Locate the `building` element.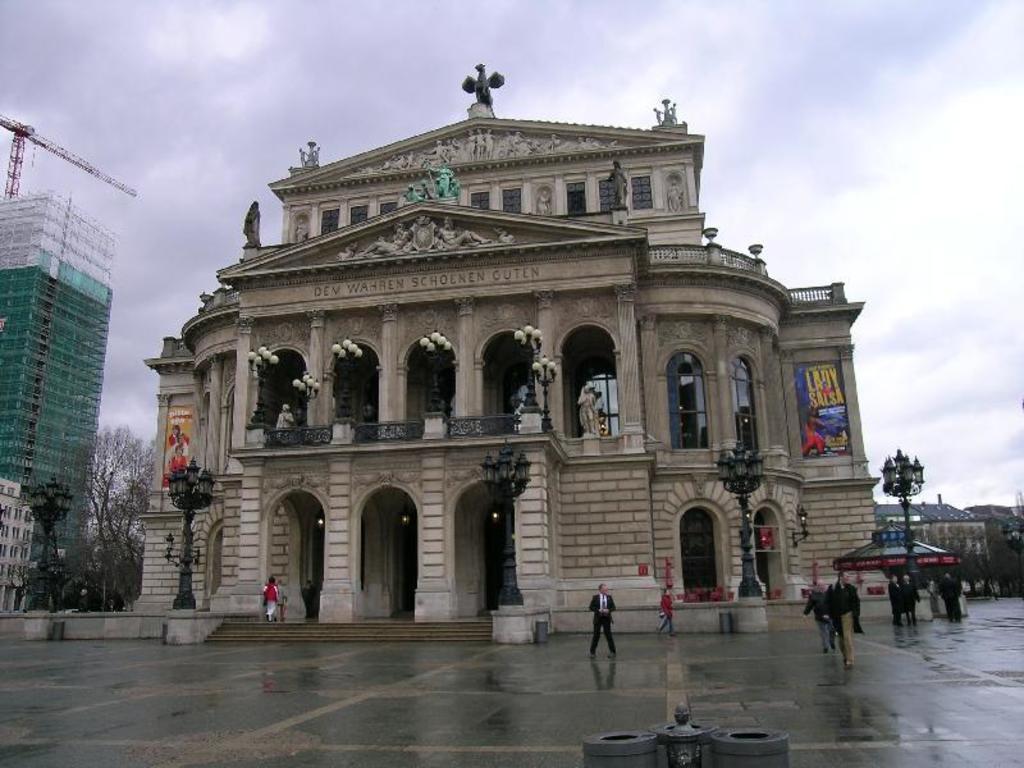
Element bbox: [129,64,879,627].
